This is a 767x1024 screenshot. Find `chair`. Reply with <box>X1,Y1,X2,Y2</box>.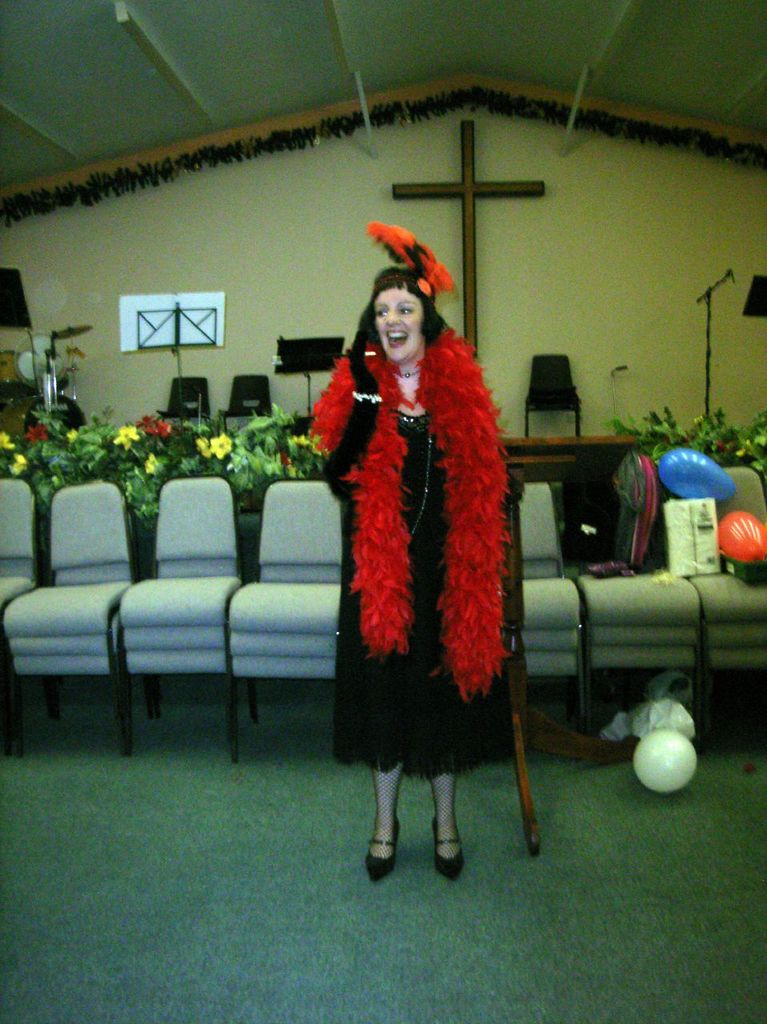
<box>156,373,214,427</box>.
